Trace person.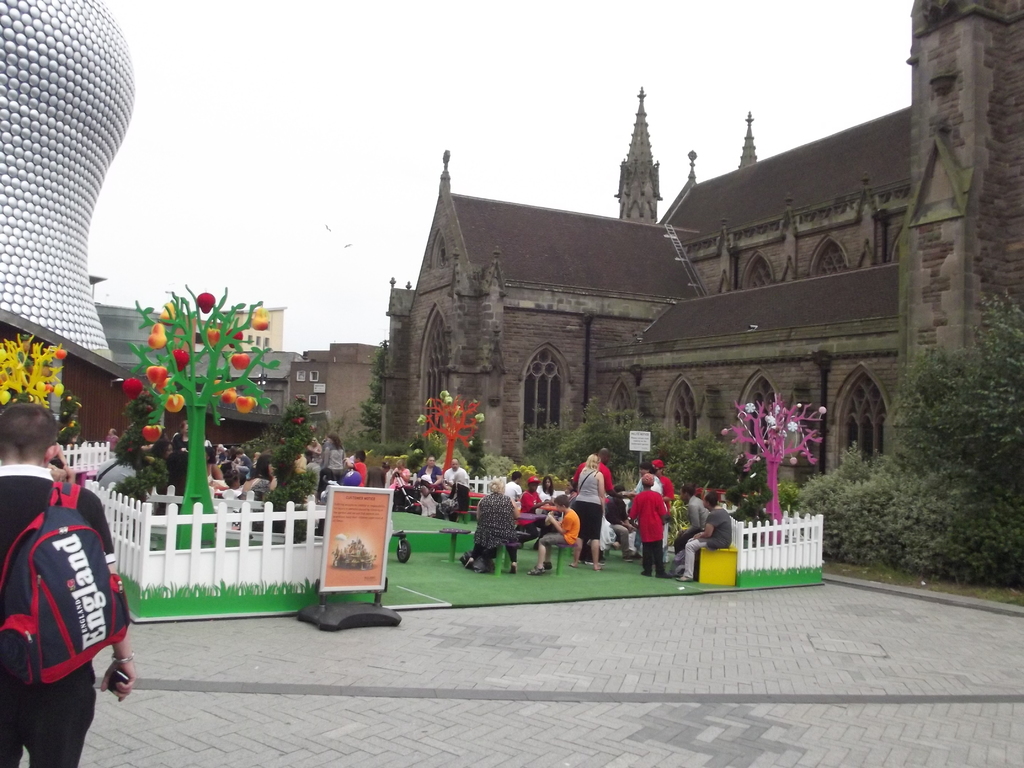
Traced to {"left": 669, "top": 484, "right": 708, "bottom": 554}.
